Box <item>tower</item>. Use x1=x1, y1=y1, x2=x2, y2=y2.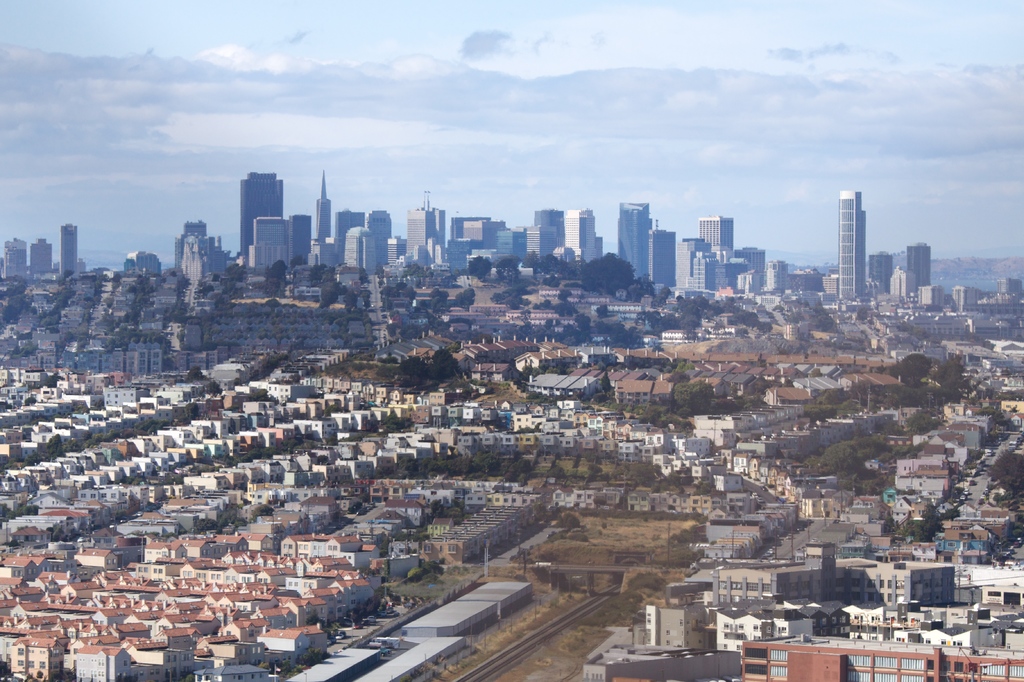
x1=314, y1=167, x2=332, y2=246.
